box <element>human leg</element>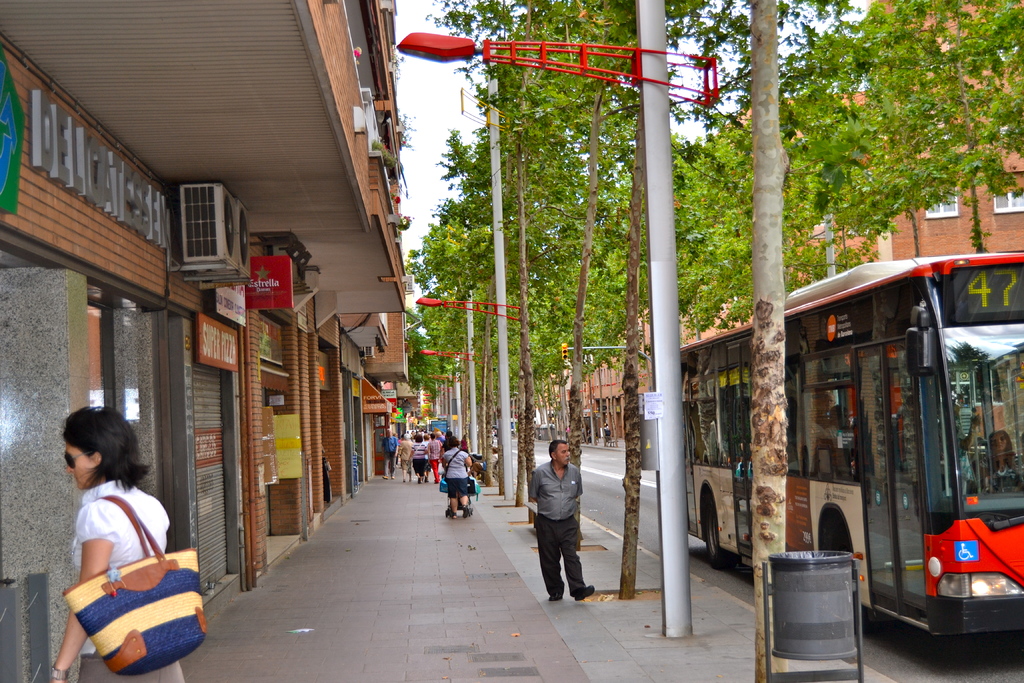
537, 516, 562, 602
